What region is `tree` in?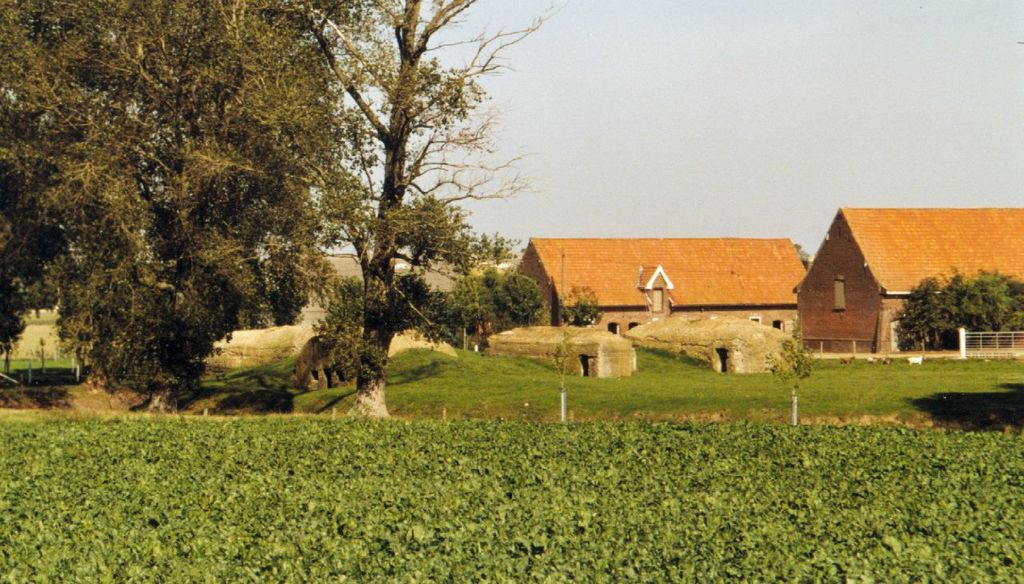
[left=557, top=282, right=599, bottom=328].
